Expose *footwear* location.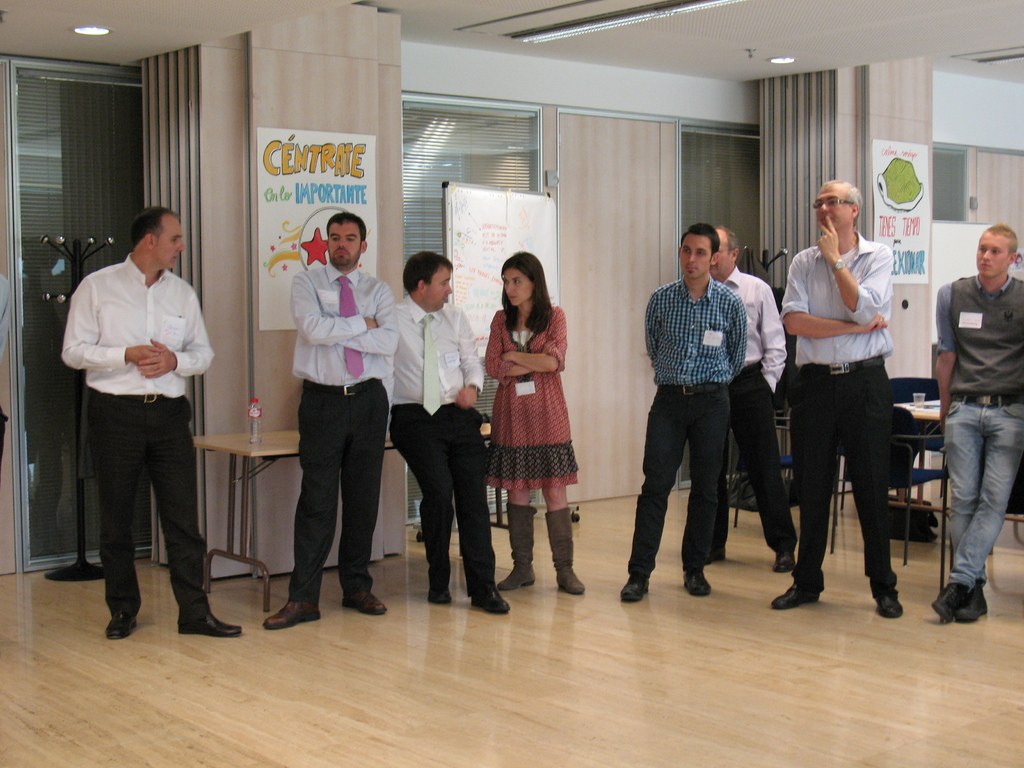
Exposed at Rect(342, 589, 394, 612).
